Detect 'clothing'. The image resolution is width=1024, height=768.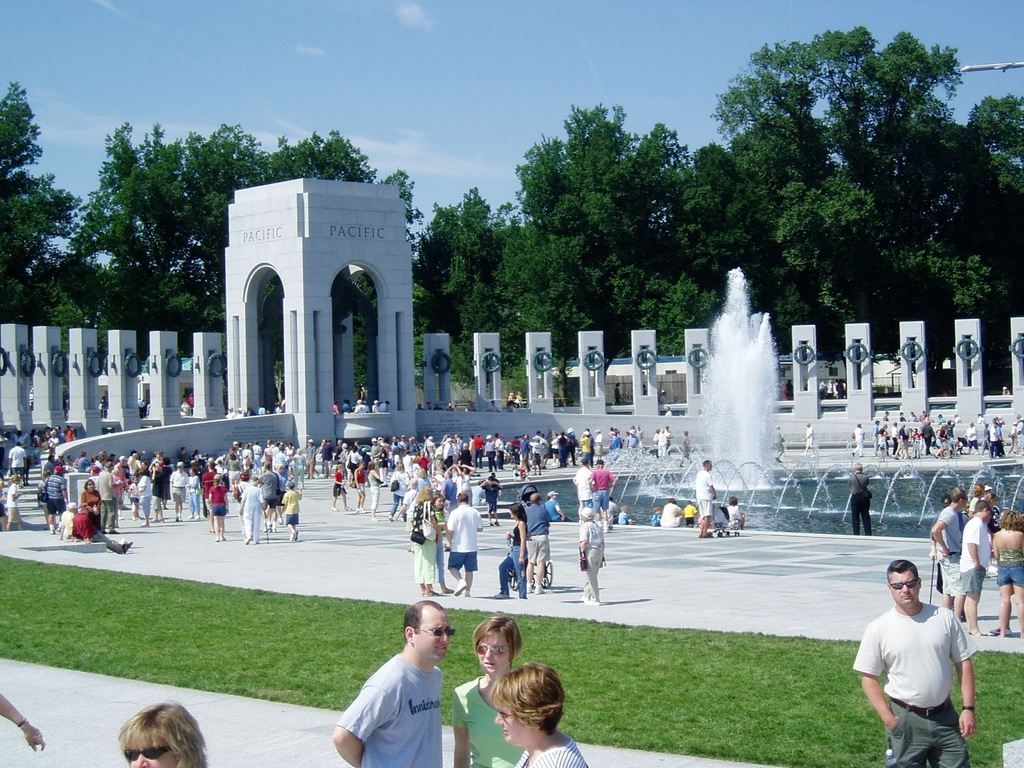
BBox(531, 443, 541, 465).
